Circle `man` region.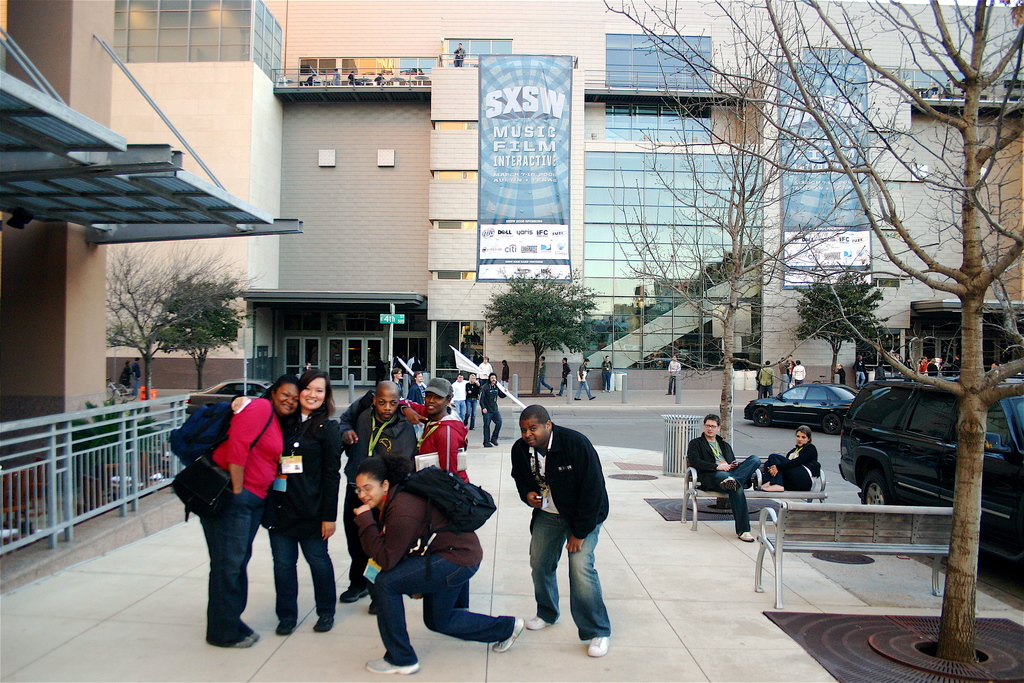
Region: x1=854 y1=354 x2=870 y2=389.
